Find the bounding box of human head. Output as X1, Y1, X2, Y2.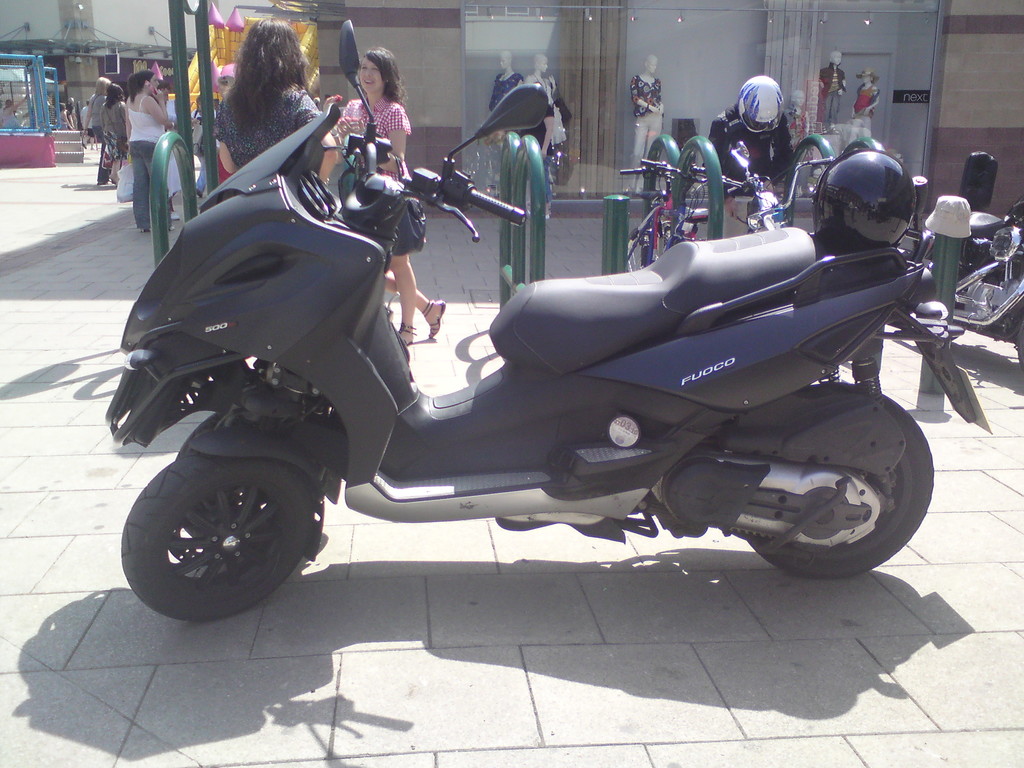
351, 47, 409, 98.
